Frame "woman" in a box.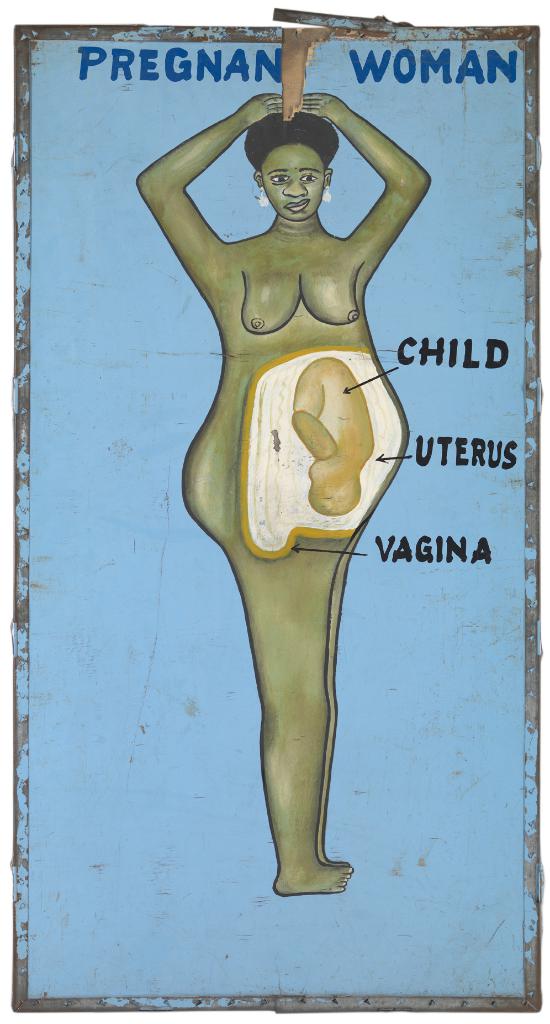
BBox(139, 92, 436, 895).
